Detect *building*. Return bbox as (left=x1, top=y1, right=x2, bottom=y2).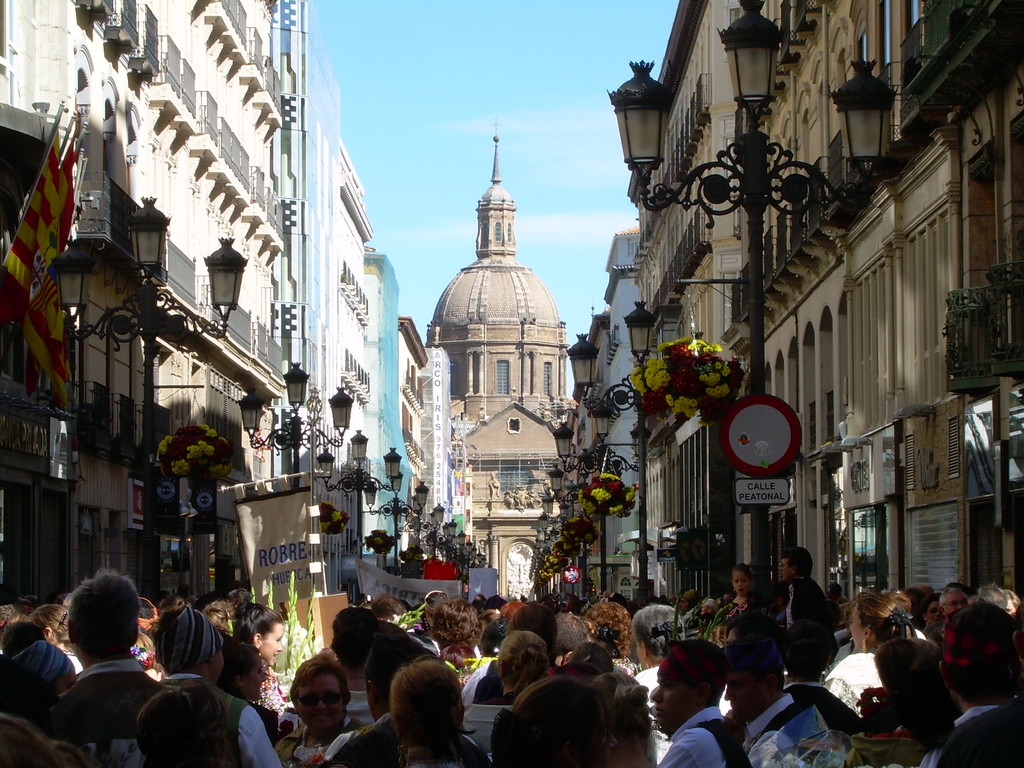
(left=372, top=260, right=410, bottom=555).
